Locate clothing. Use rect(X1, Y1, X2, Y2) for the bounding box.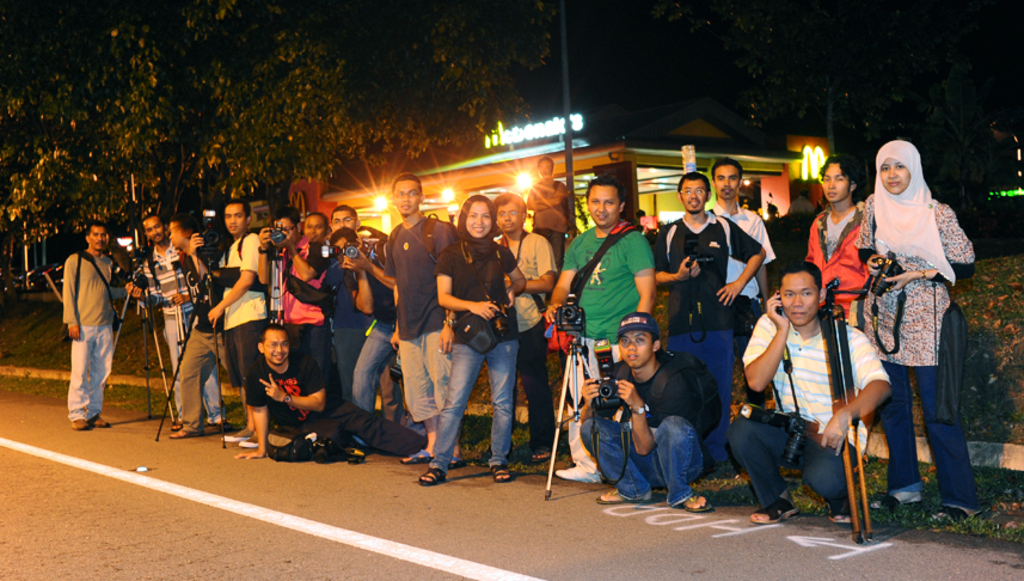
rect(276, 236, 327, 400).
